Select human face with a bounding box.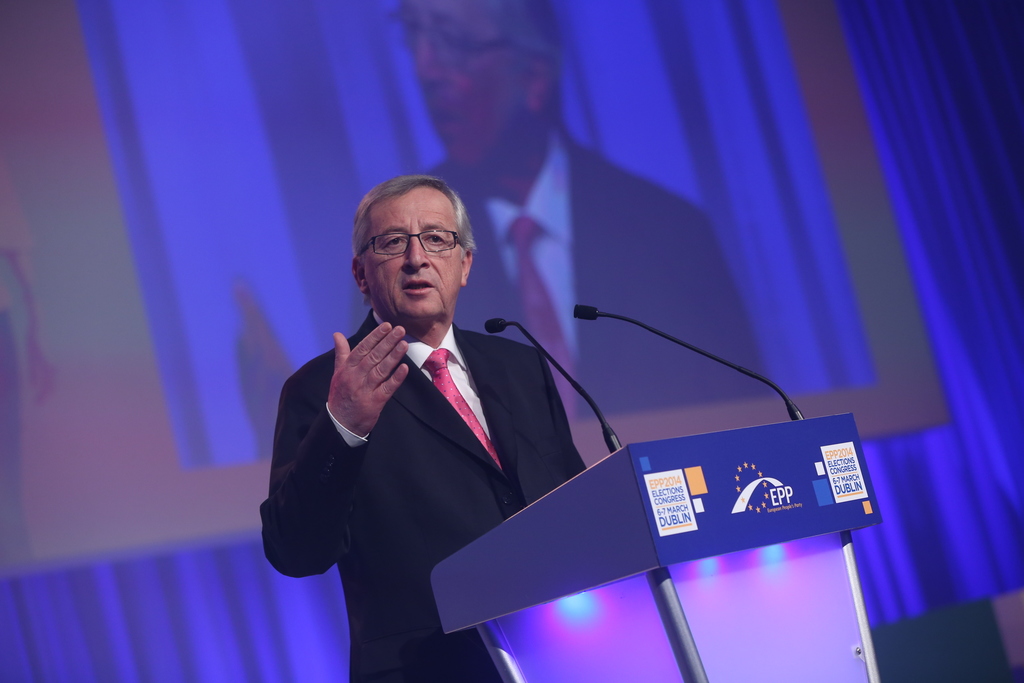
pyautogui.locateOnScreen(399, 0, 532, 168).
